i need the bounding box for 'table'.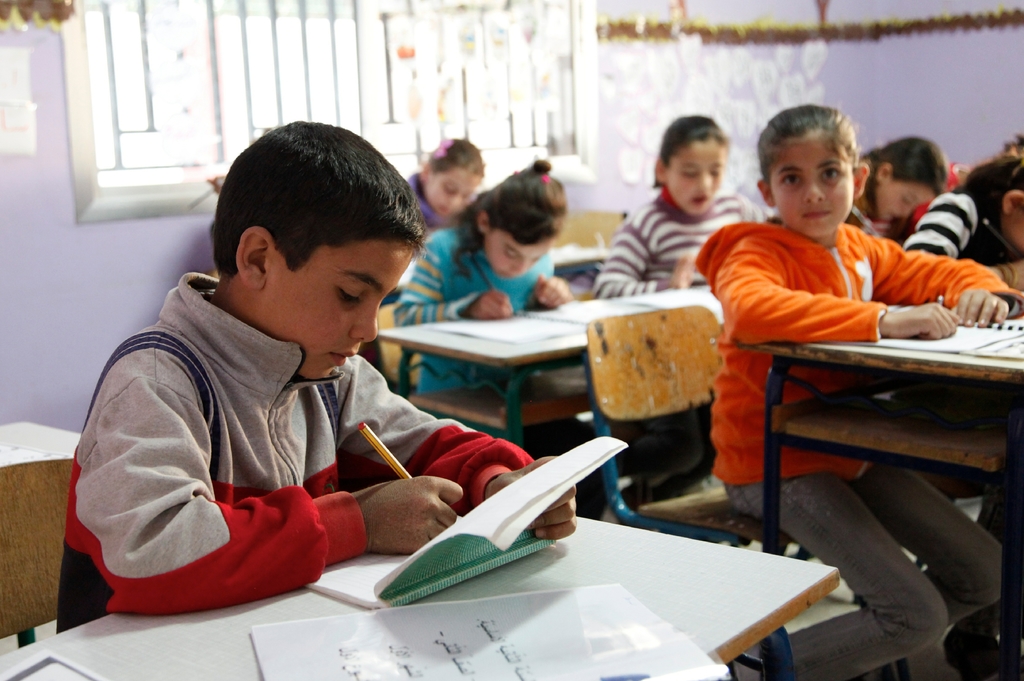
Here it is: Rect(736, 310, 1021, 680).
